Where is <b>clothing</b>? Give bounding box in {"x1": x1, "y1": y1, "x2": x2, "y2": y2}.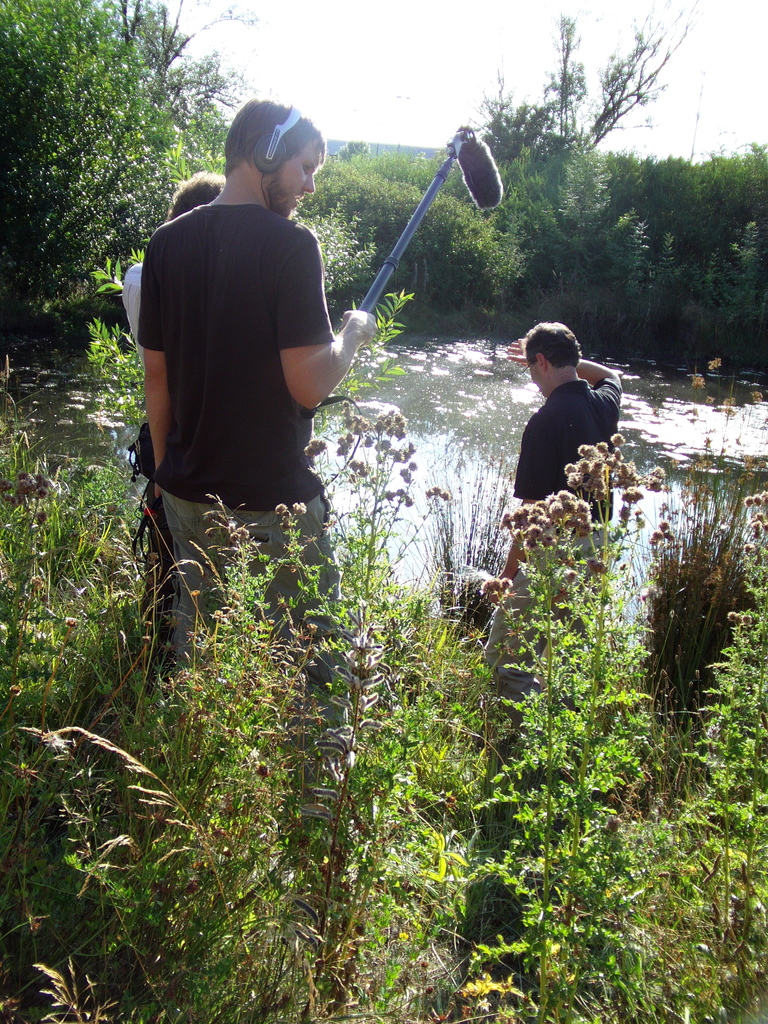
{"x1": 478, "y1": 375, "x2": 623, "y2": 742}.
